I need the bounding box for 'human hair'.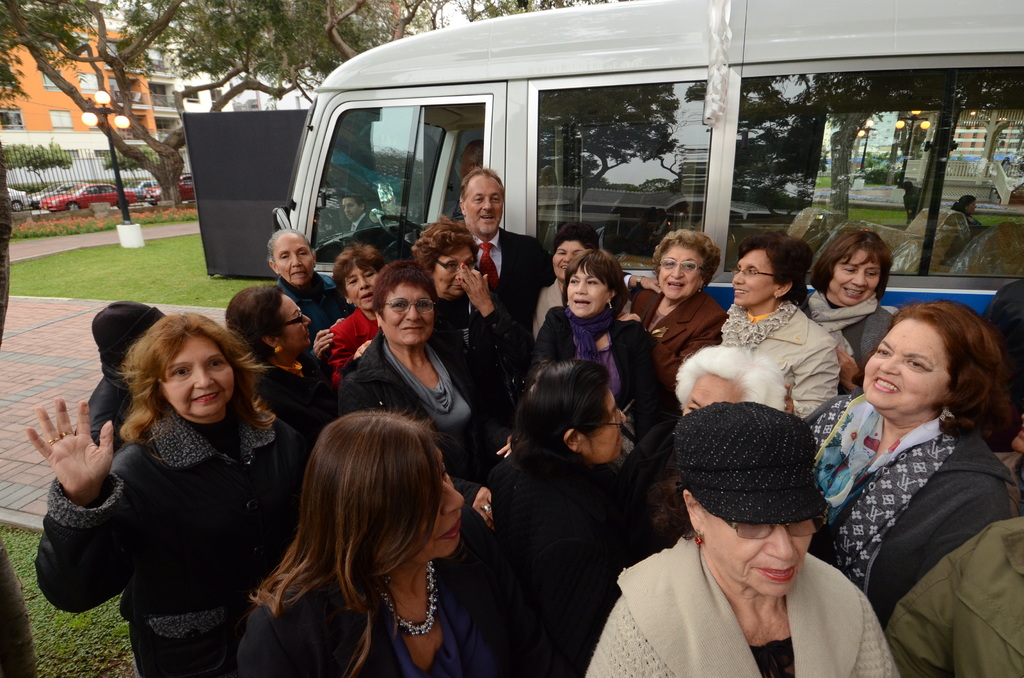
Here it is: <region>458, 164, 508, 206</region>.
